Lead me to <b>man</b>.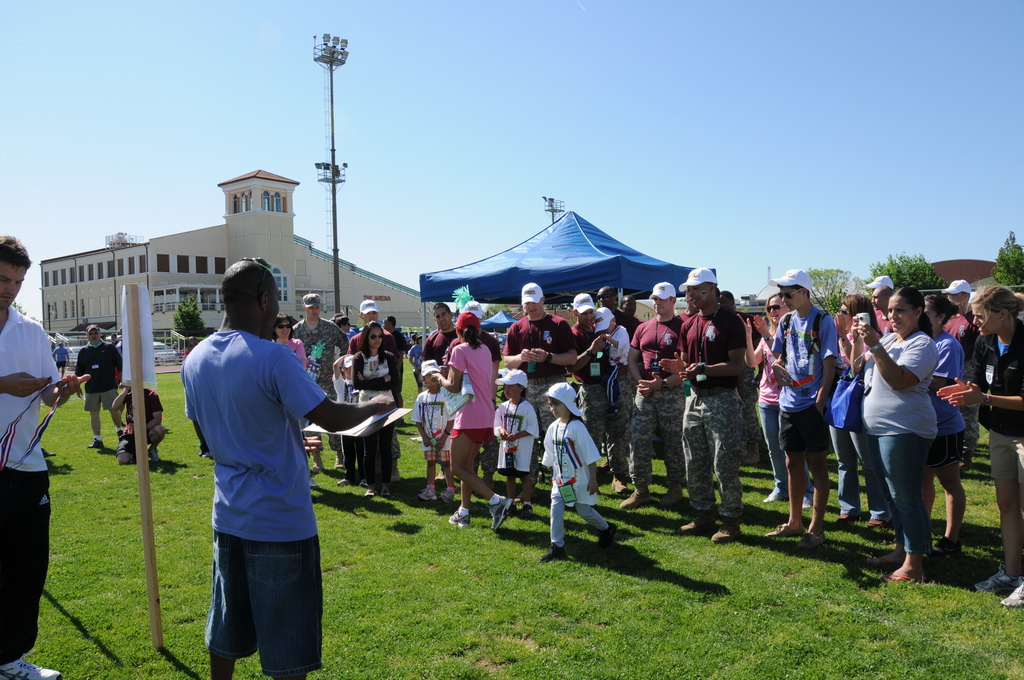
Lead to locate(351, 298, 404, 457).
